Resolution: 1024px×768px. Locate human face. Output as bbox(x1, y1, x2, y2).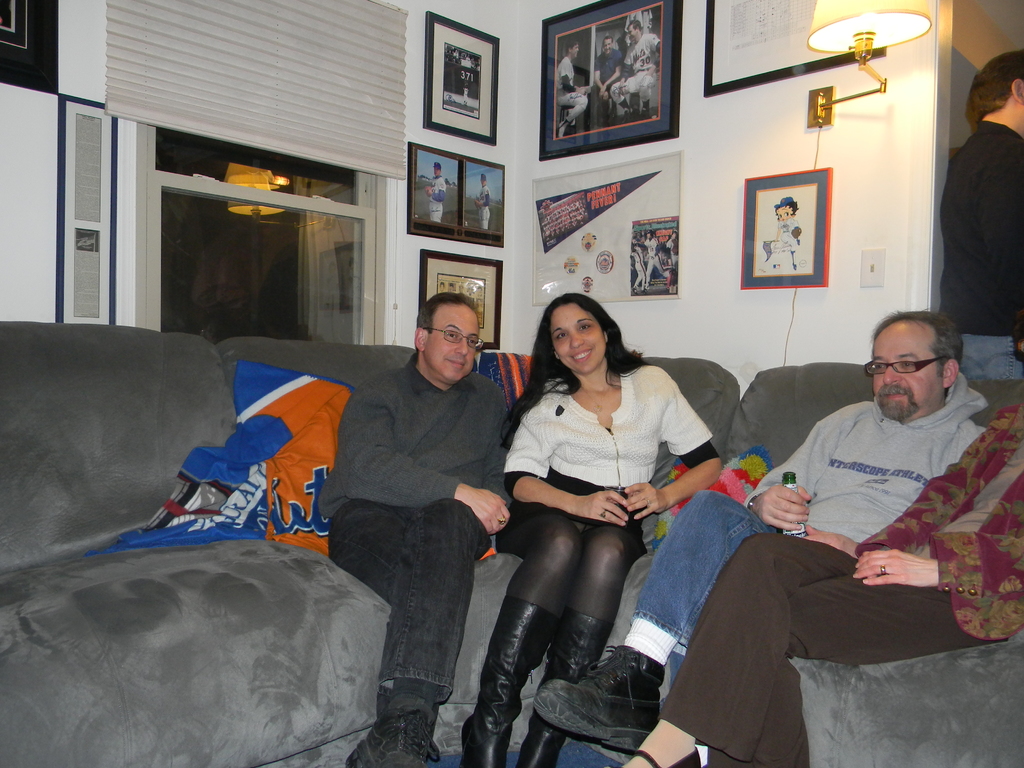
bbox(549, 308, 612, 373).
